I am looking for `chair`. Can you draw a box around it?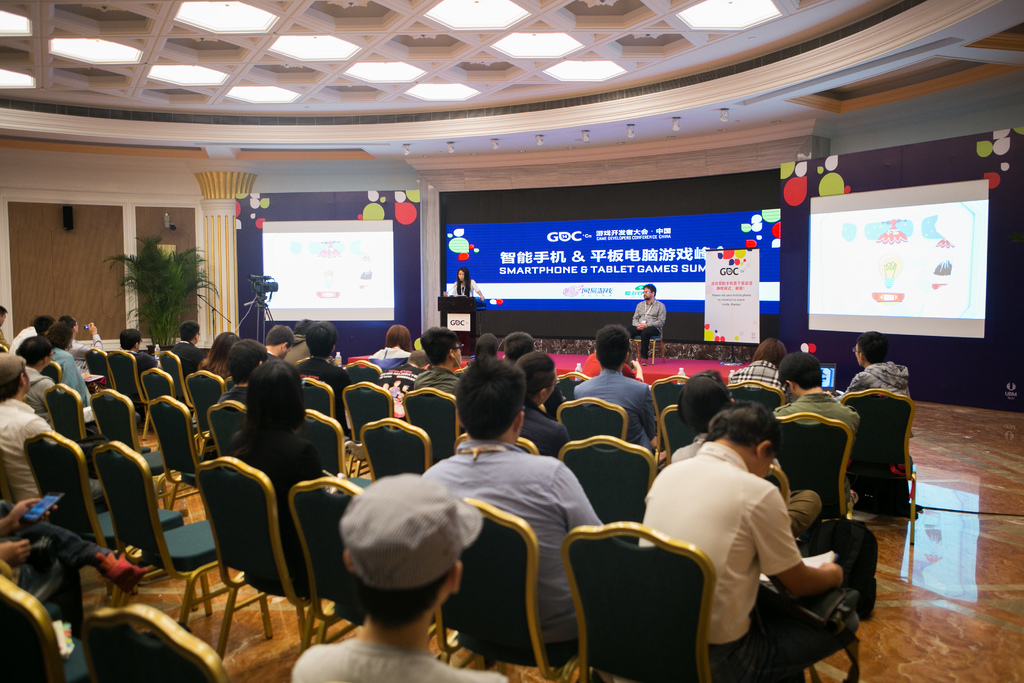
Sure, the bounding box is 91/391/172/470.
